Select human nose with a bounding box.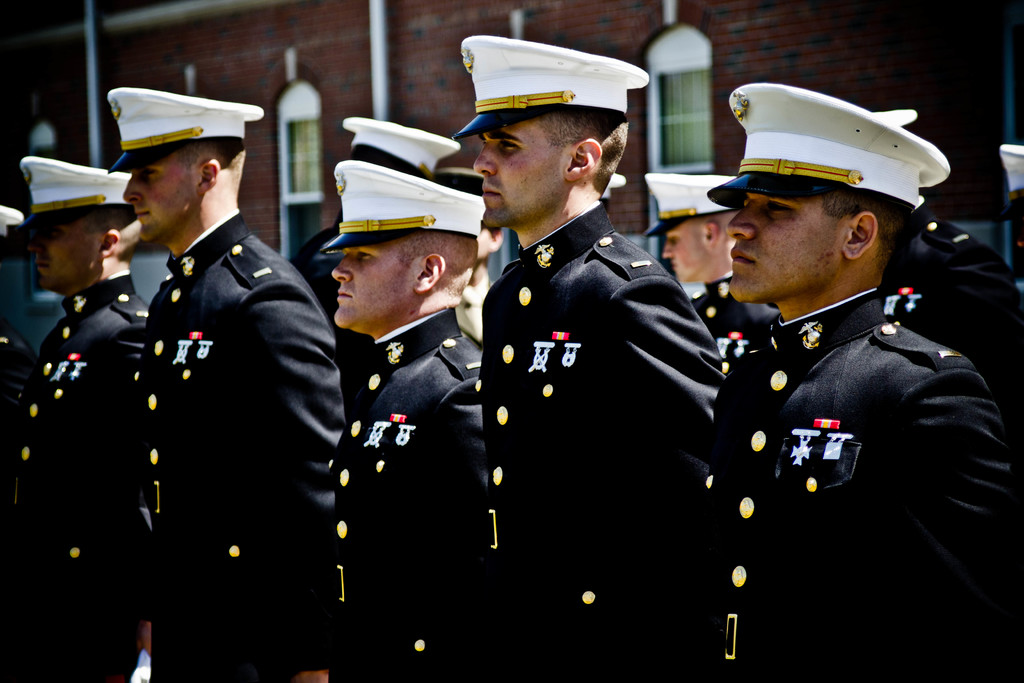
31/245/46/254.
